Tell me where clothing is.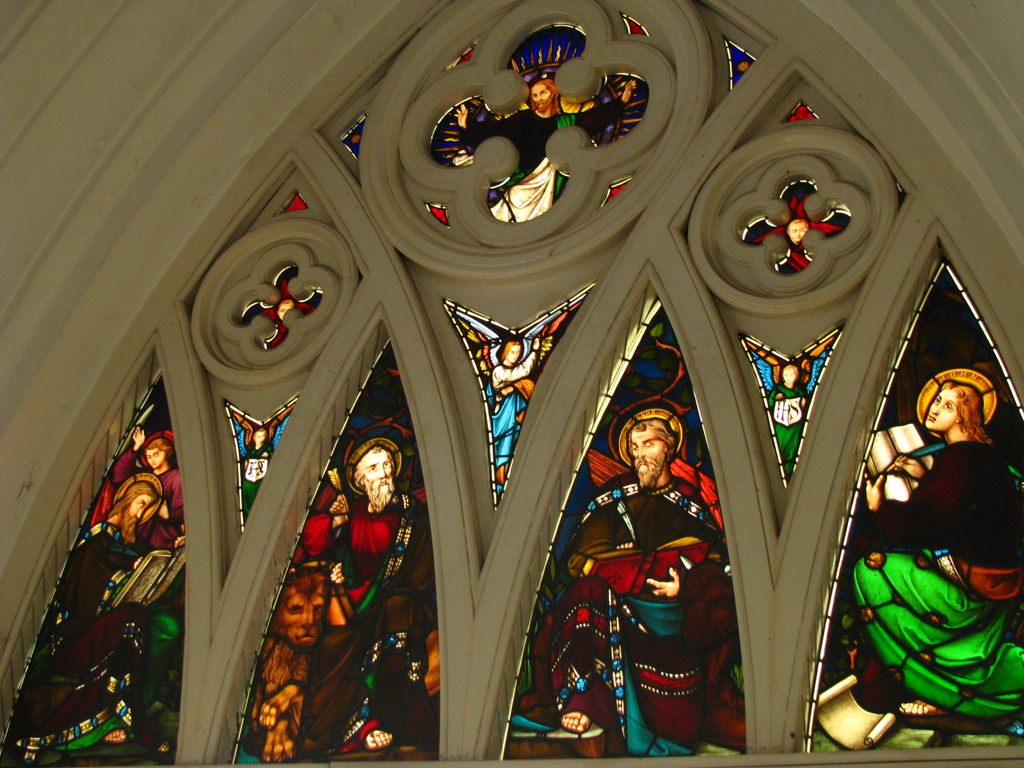
clothing is at Rect(842, 436, 1023, 720).
